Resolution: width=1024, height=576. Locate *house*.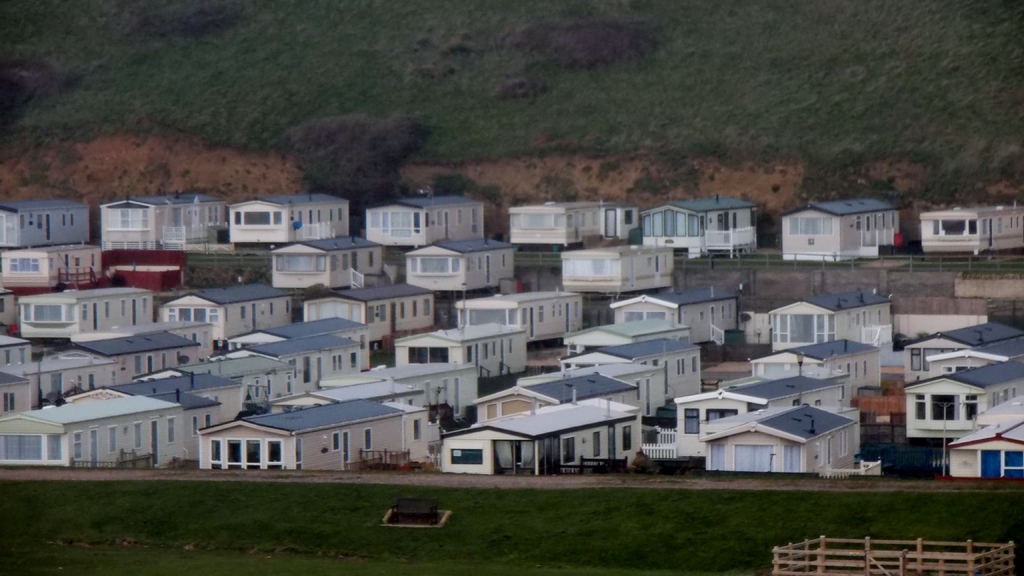
{"left": 927, "top": 336, "right": 1023, "bottom": 377}.
